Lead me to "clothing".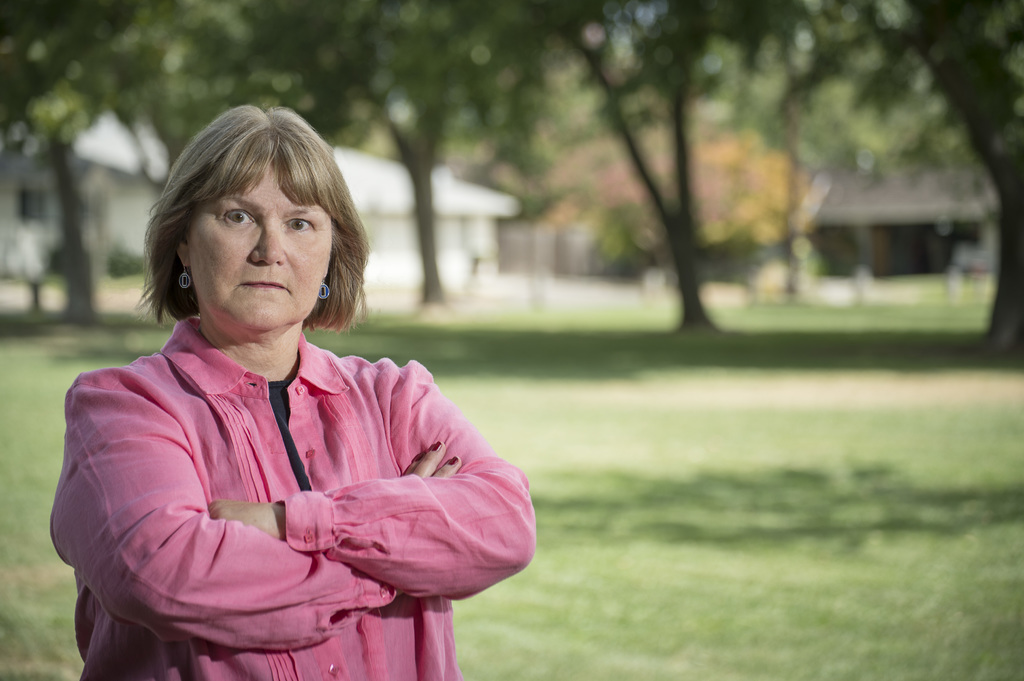
Lead to 50:269:522:665.
